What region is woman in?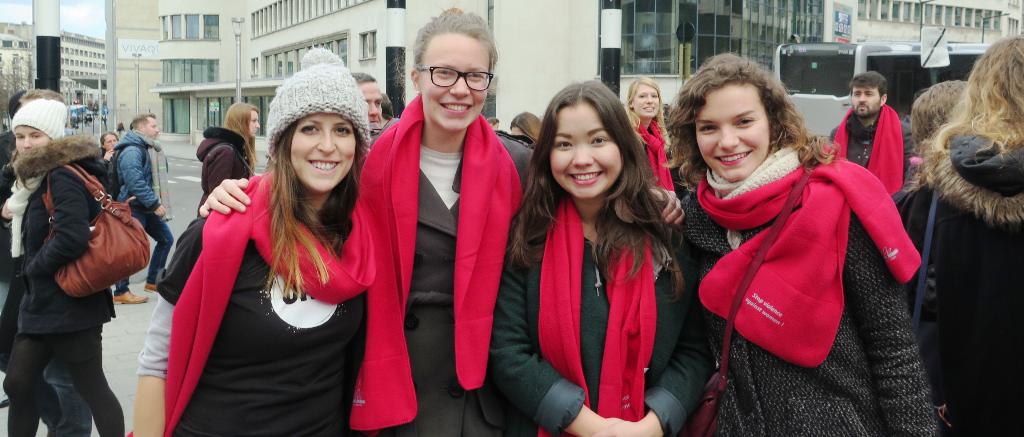
(97, 129, 122, 191).
